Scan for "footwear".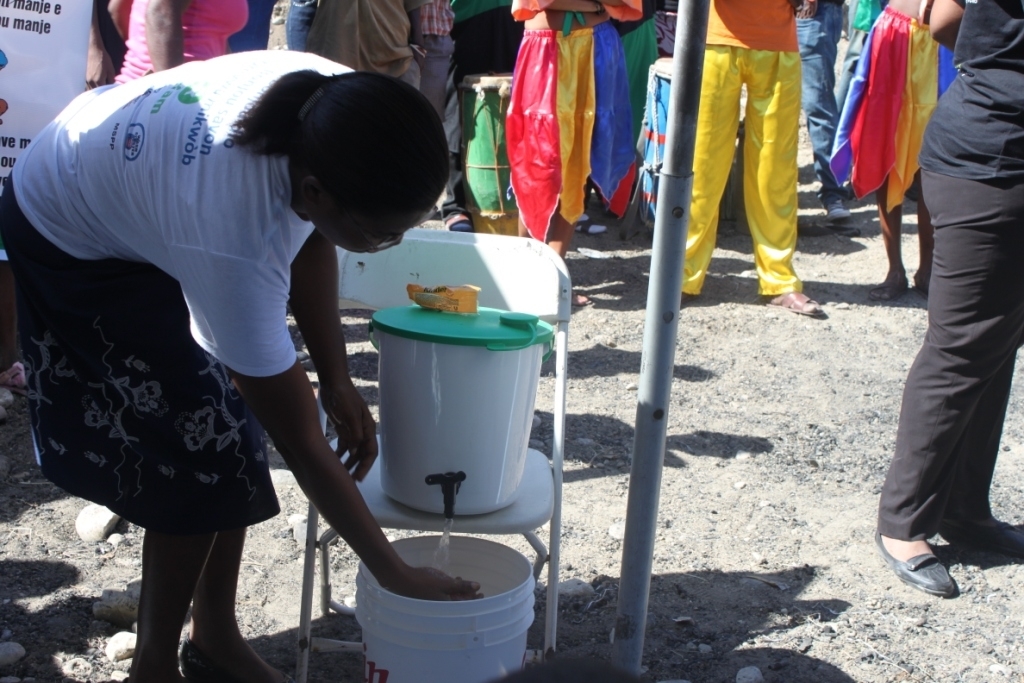
Scan result: x1=580 y1=212 x2=611 y2=238.
